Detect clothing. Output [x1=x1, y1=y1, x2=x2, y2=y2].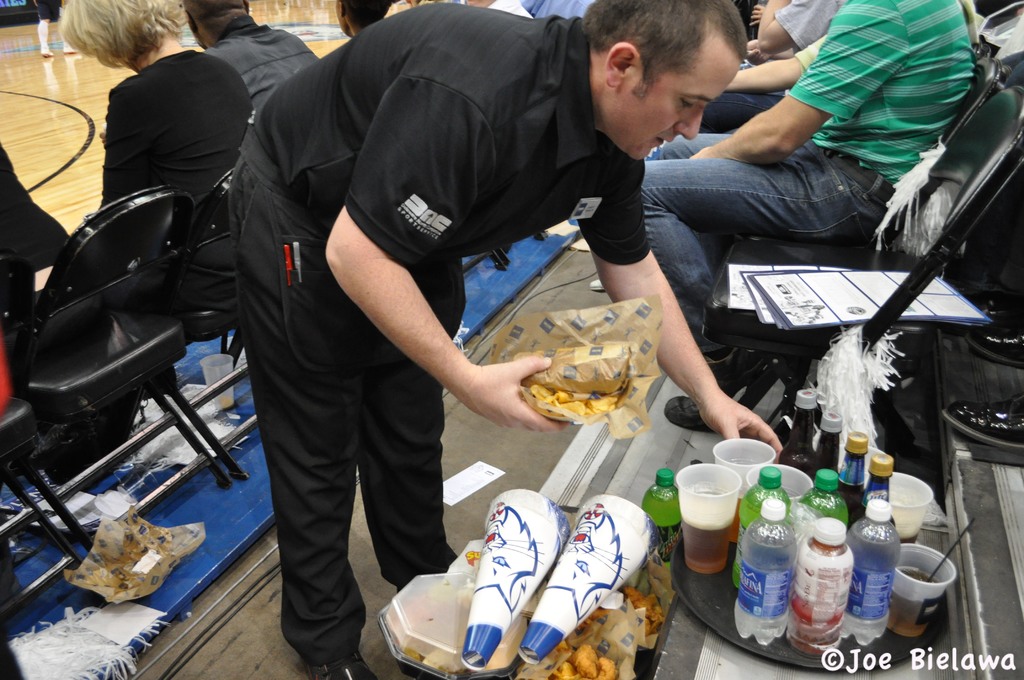
[x1=203, y1=8, x2=329, y2=147].
